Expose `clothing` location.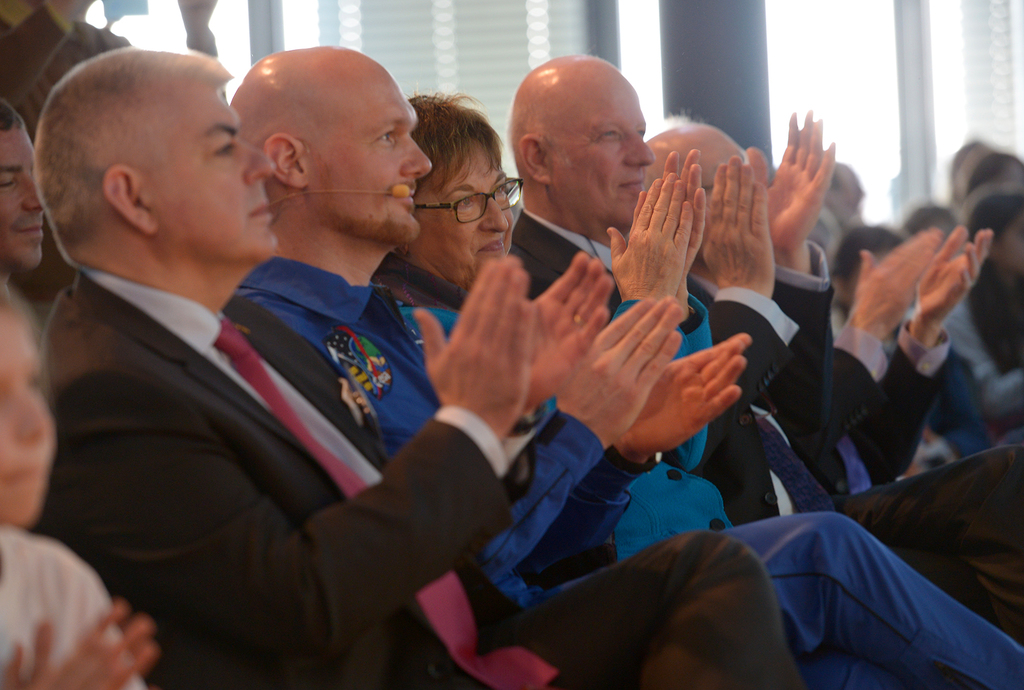
Exposed at x1=38, y1=264, x2=806, y2=689.
